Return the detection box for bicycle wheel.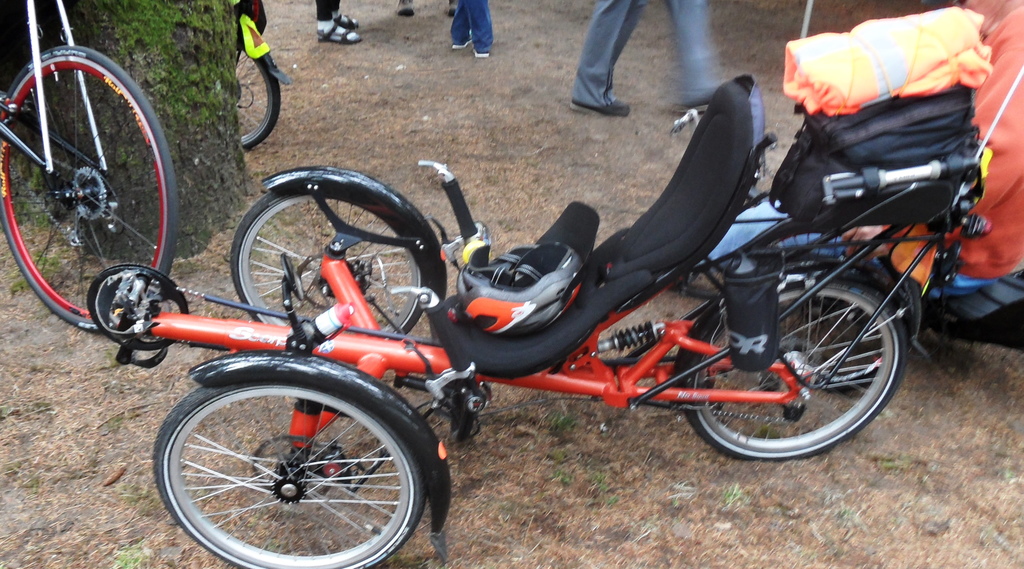
[left=232, top=26, right=282, bottom=151].
